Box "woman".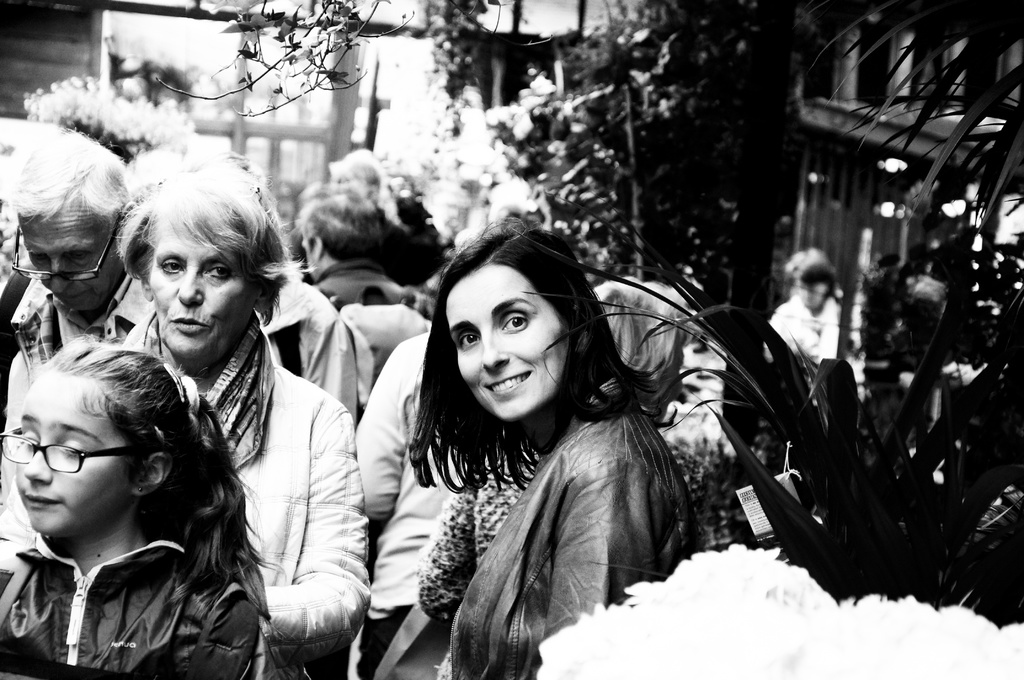
select_region(0, 154, 368, 679).
